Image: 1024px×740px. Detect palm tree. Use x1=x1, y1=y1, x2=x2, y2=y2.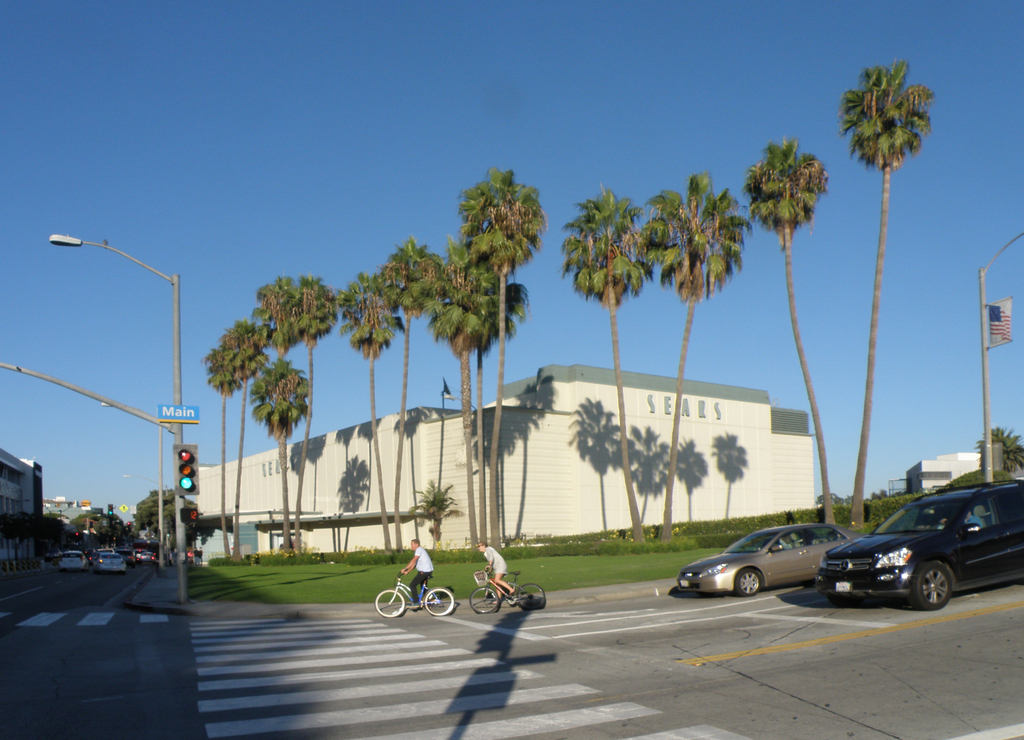
x1=833, y1=61, x2=928, y2=193.
